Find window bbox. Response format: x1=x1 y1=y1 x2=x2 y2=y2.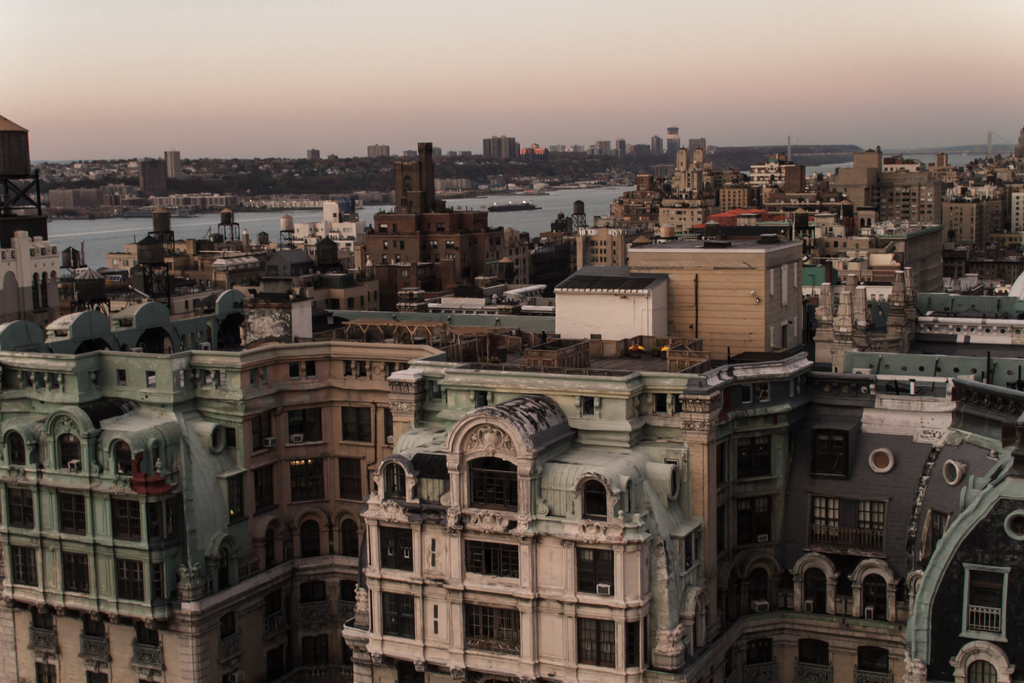
x1=794 y1=636 x2=831 y2=682.
